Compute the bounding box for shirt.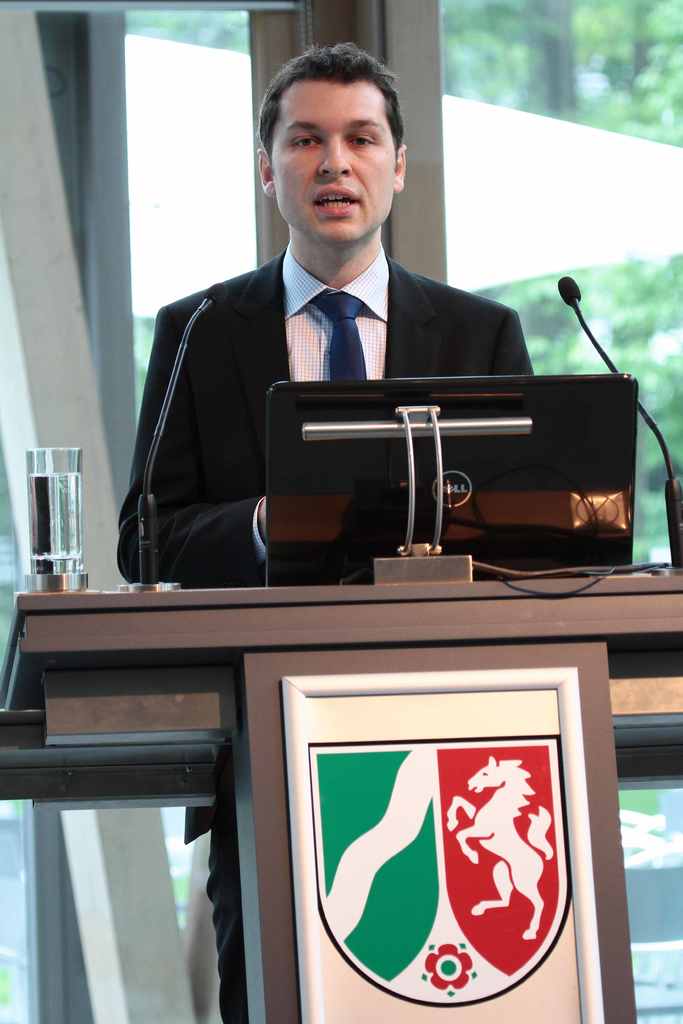
x1=252, y1=248, x2=386, y2=555.
